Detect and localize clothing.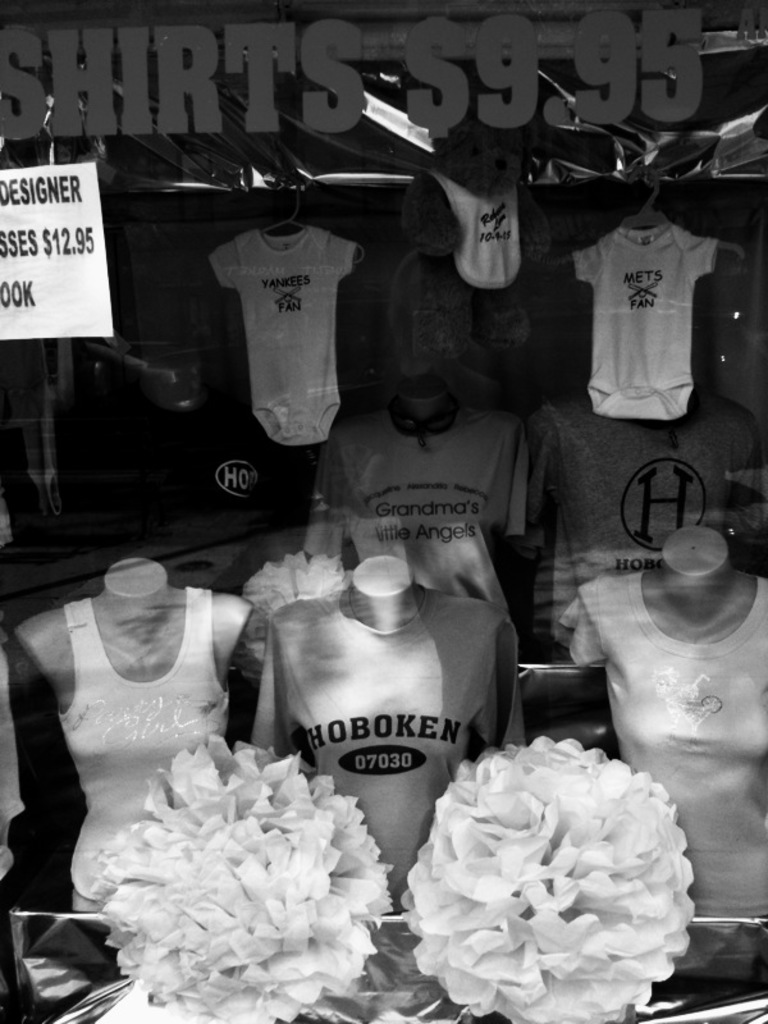
Localized at [left=209, top=223, right=356, bottom=445].
